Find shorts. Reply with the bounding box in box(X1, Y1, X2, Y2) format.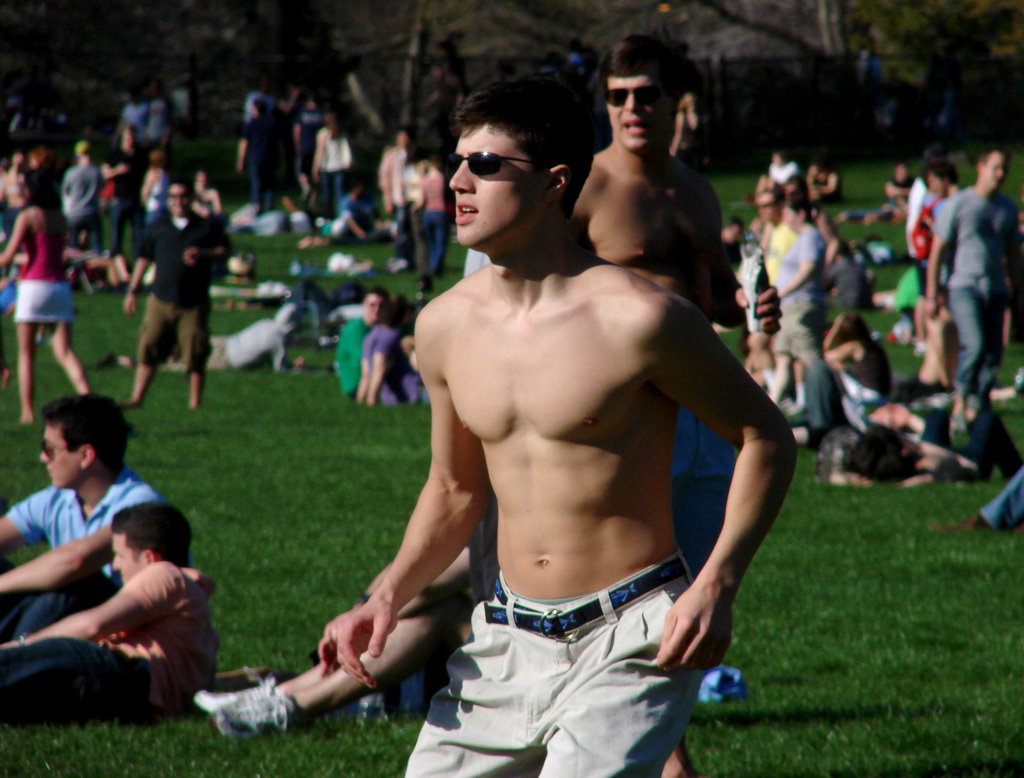
box(404, 547, 707, 777).
